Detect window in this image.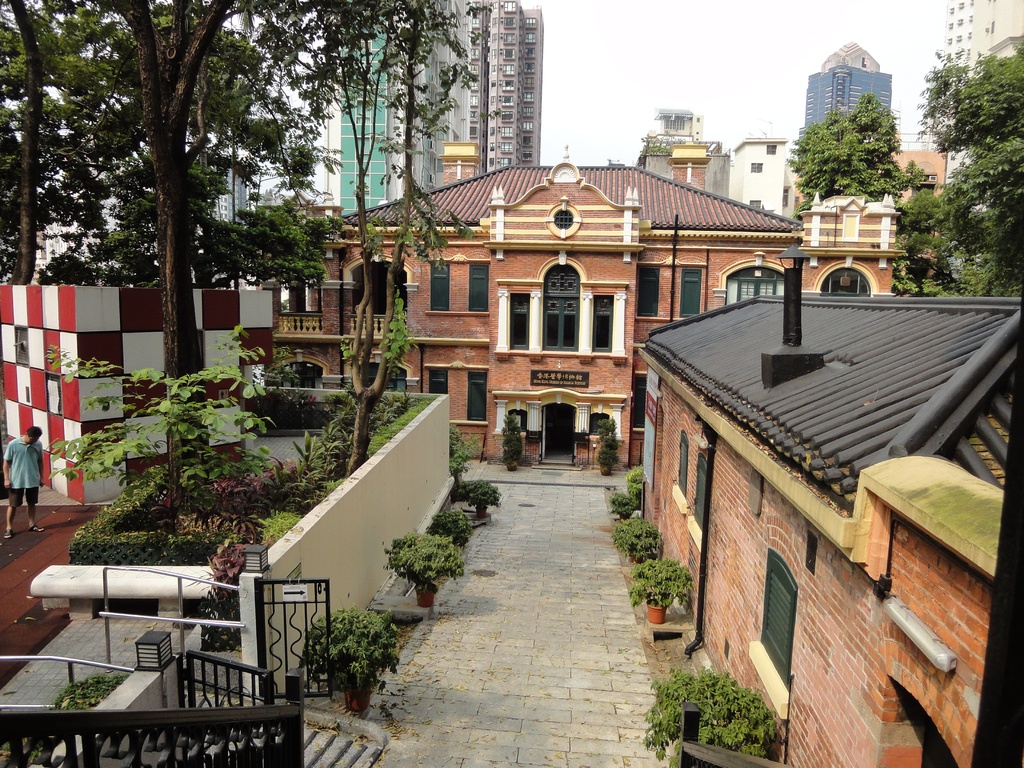
Detection: bbox=(680, 264, 698, 314).
